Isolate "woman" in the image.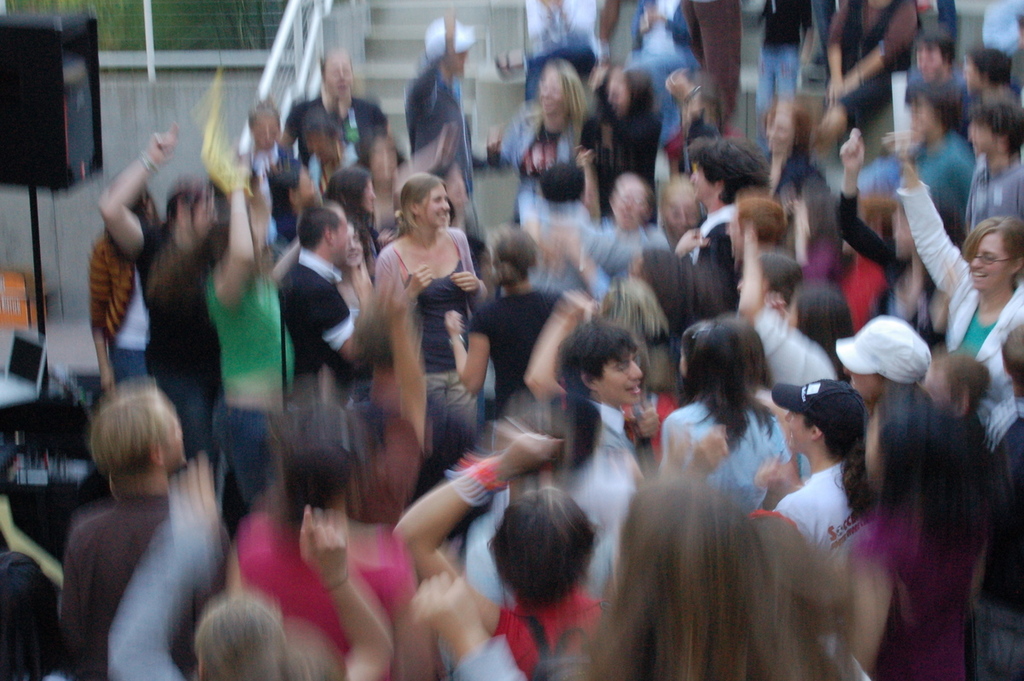
Isolated region: (208,186,296,513).
